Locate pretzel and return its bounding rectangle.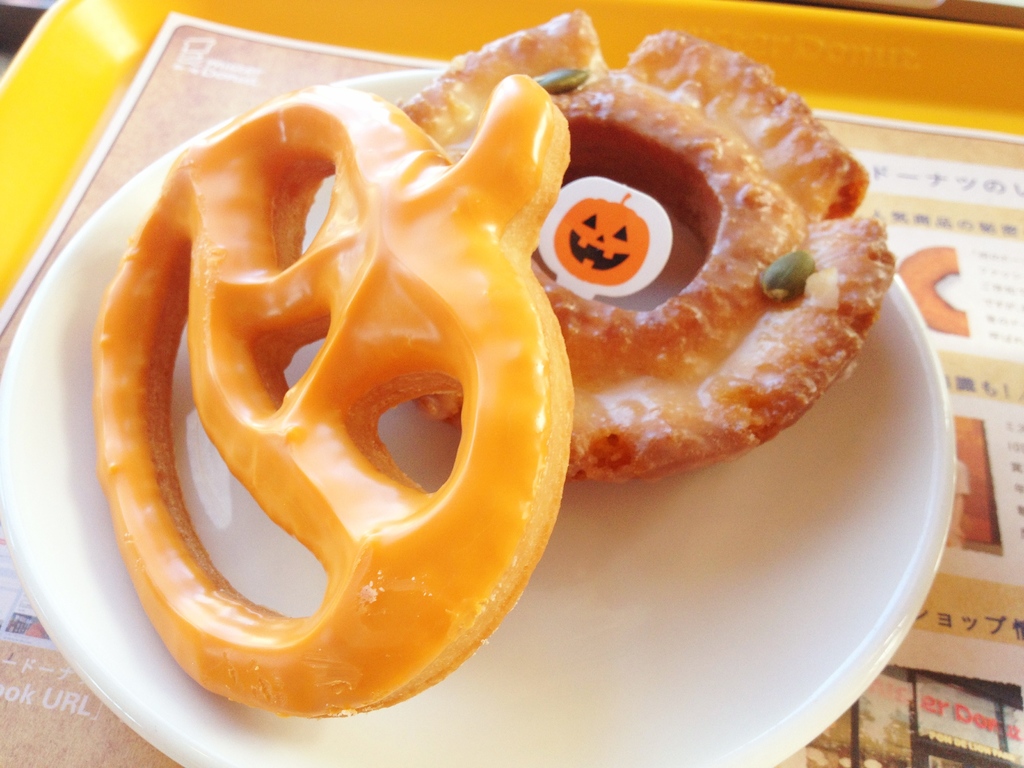
[92, 70, 575, 716].
